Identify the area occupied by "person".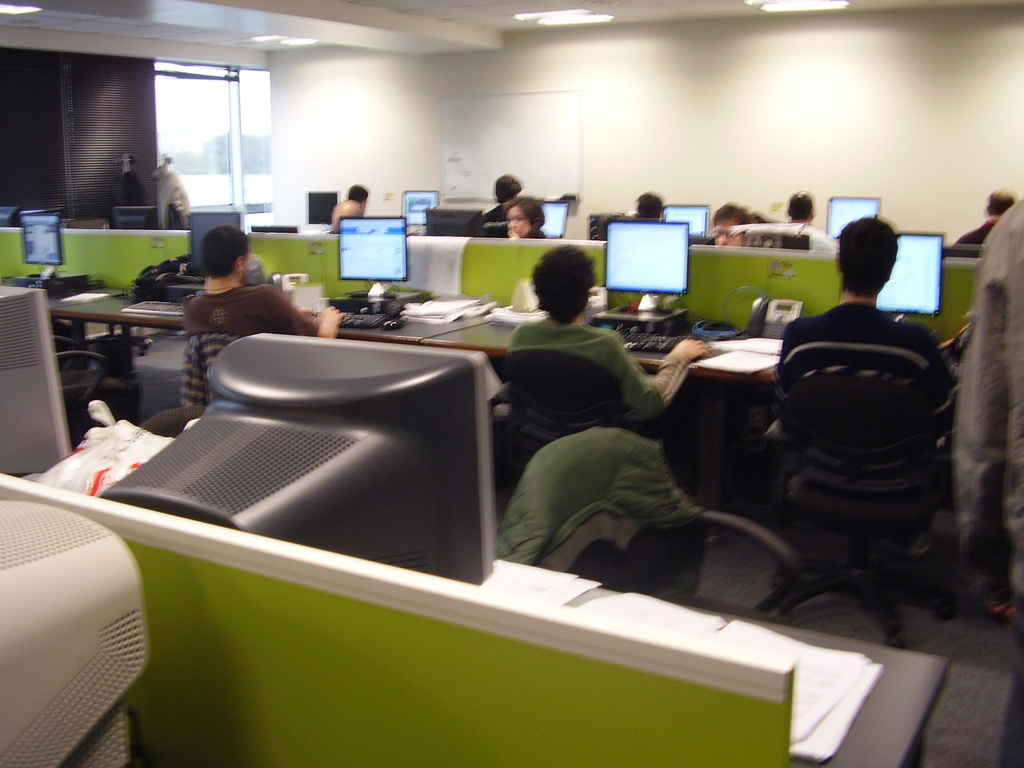
Area: 788,189,814,232.
